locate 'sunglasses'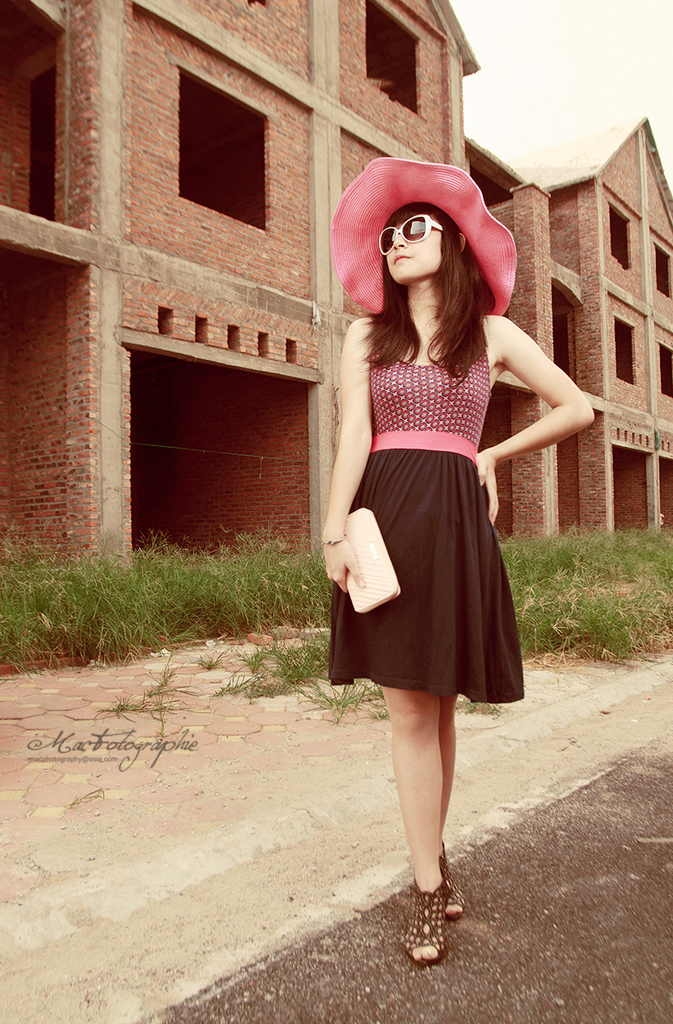
(x1=379, y1=211, x2=444, y2=253)
